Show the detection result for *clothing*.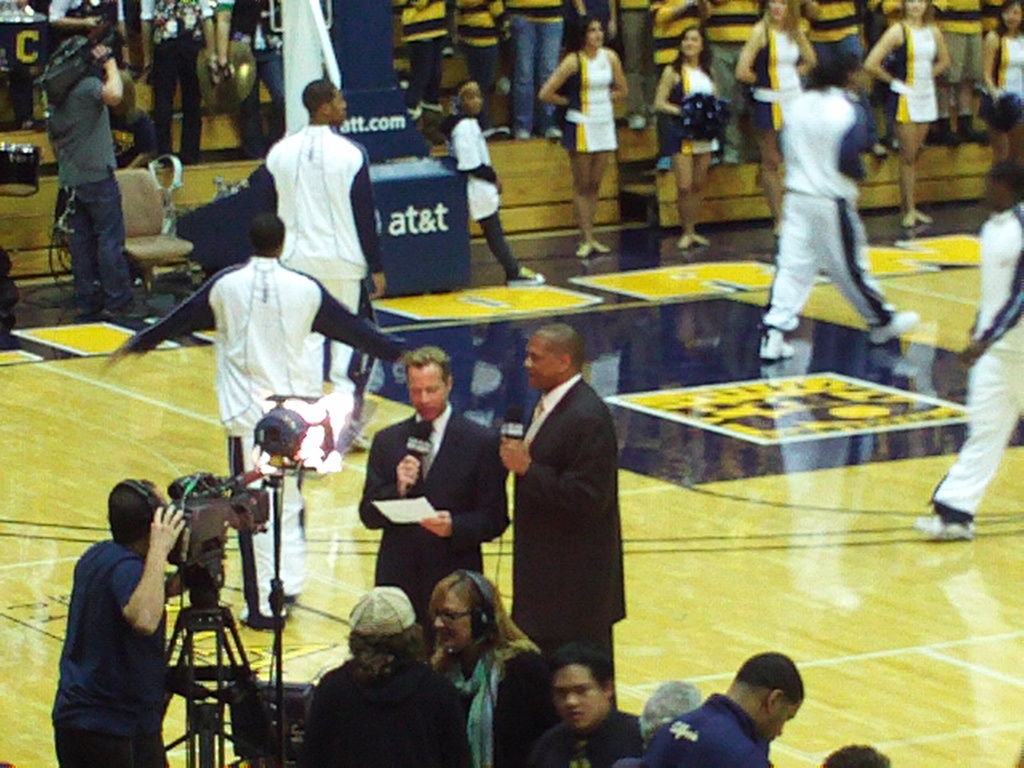
bbox=[507, 380, 630, 708].
